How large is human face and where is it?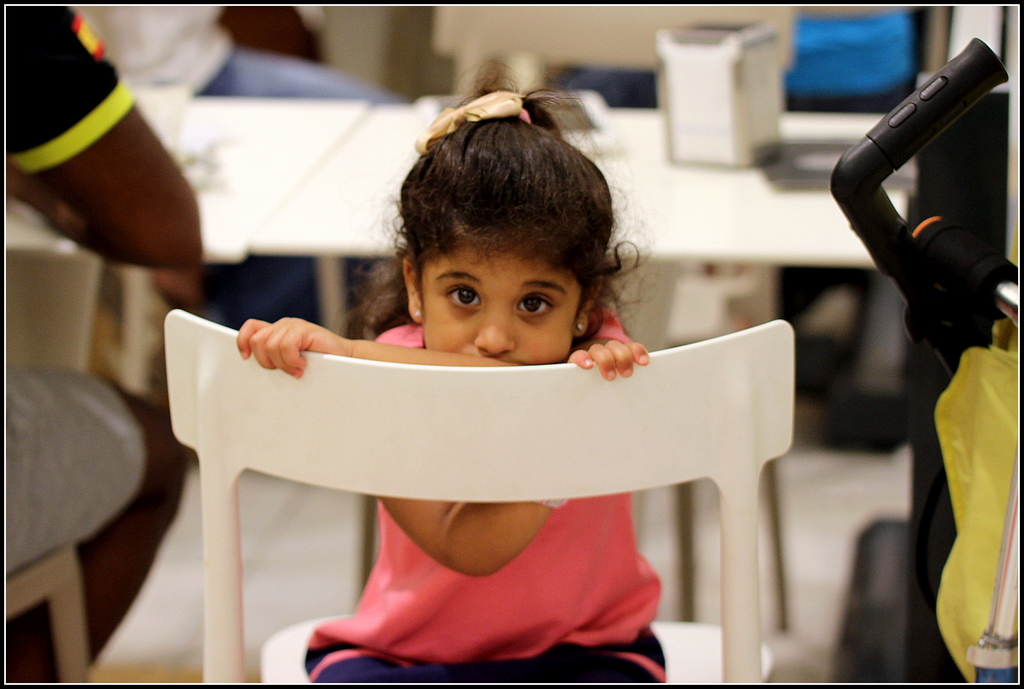
Bounding box: box=[420, 222, 582, 365].
